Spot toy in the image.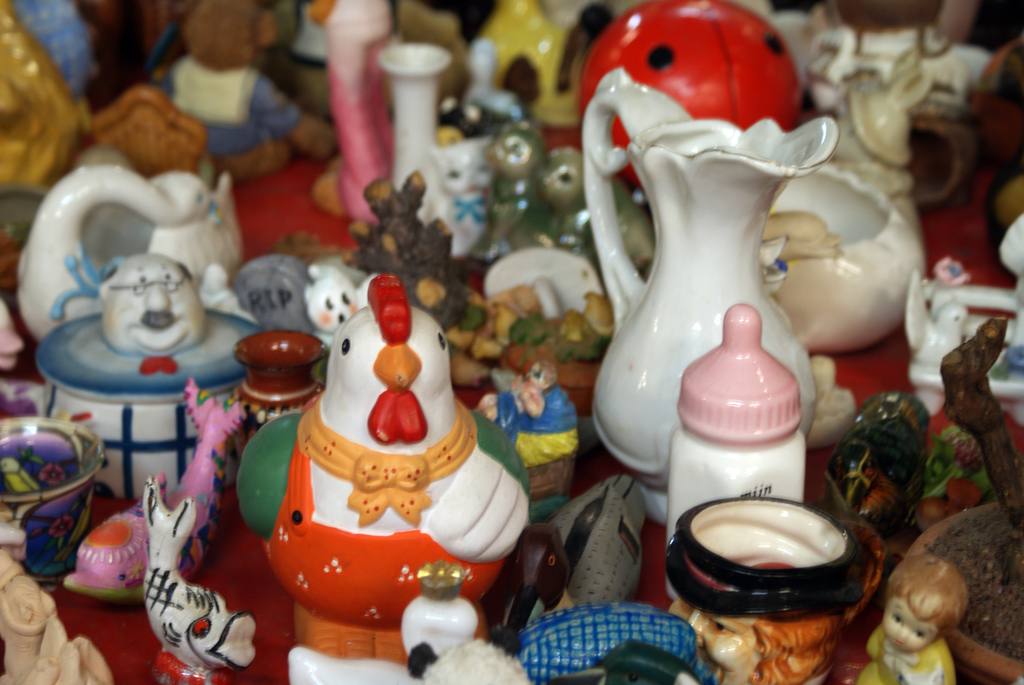
toy found at <bbox>15, 166, 246, 348</bbox>.
